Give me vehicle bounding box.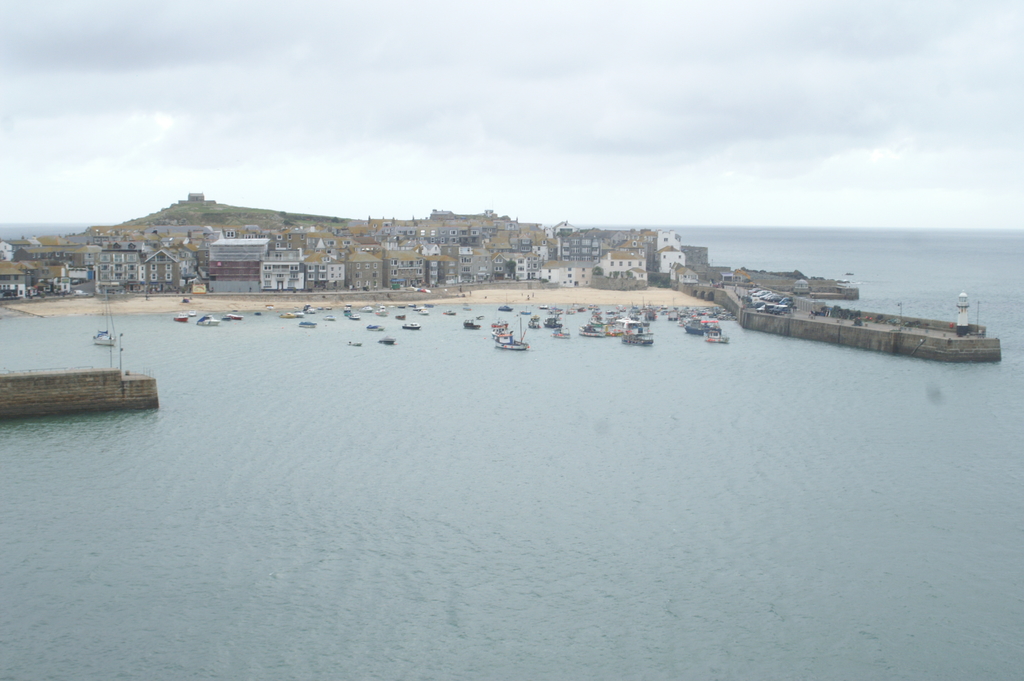
pyautogui.locateOnScreen(368, 322, 385, 334).
